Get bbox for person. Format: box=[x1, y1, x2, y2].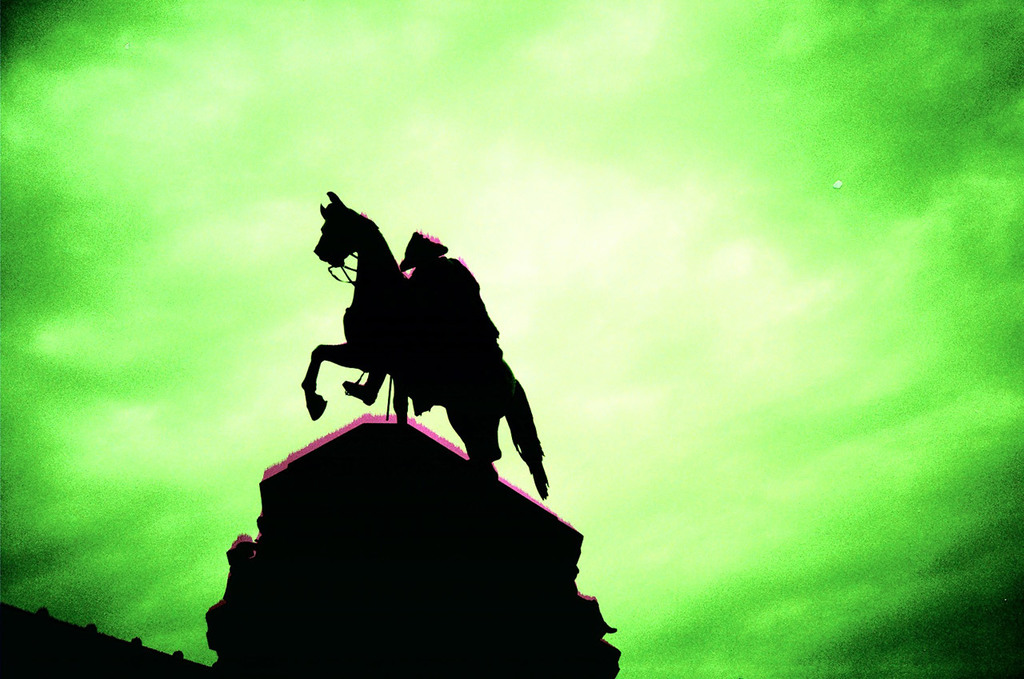
box=[399, 227, 550, 487].
